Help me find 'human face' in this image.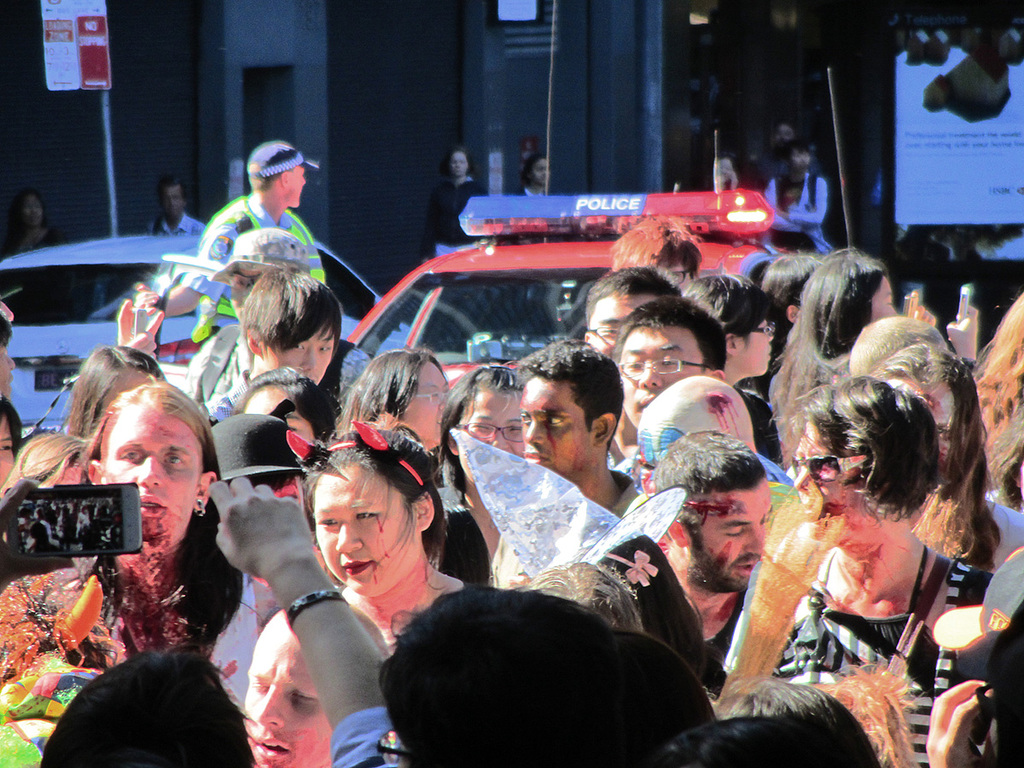
Found it: bbox=(22, 192, 46, 229).
